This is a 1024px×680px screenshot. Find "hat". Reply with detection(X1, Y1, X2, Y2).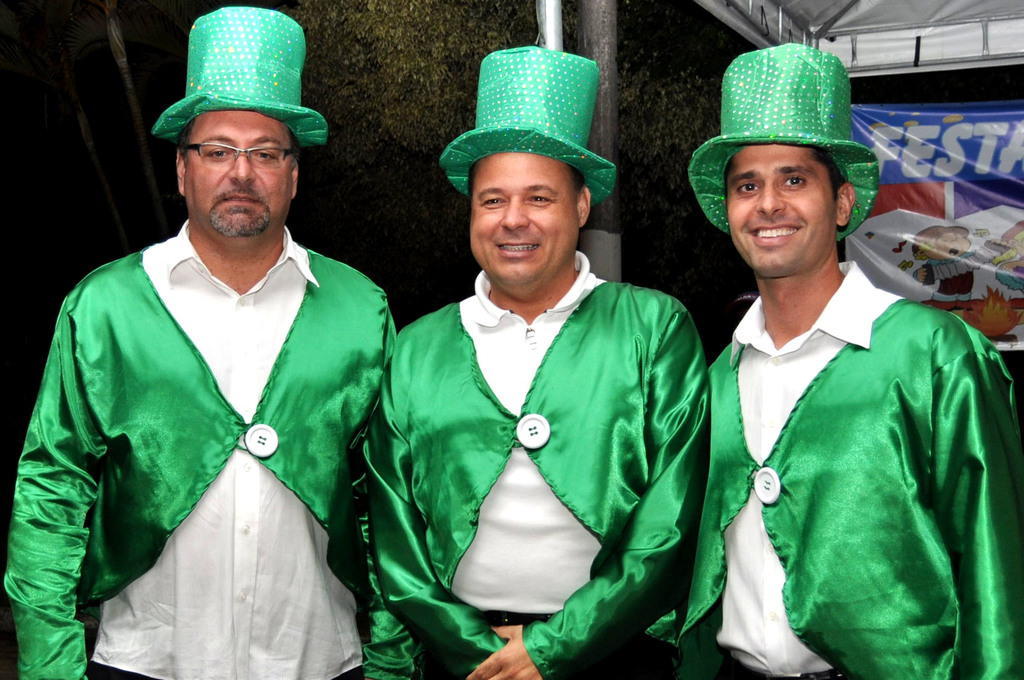
detection(440, 45, 616, 206).
